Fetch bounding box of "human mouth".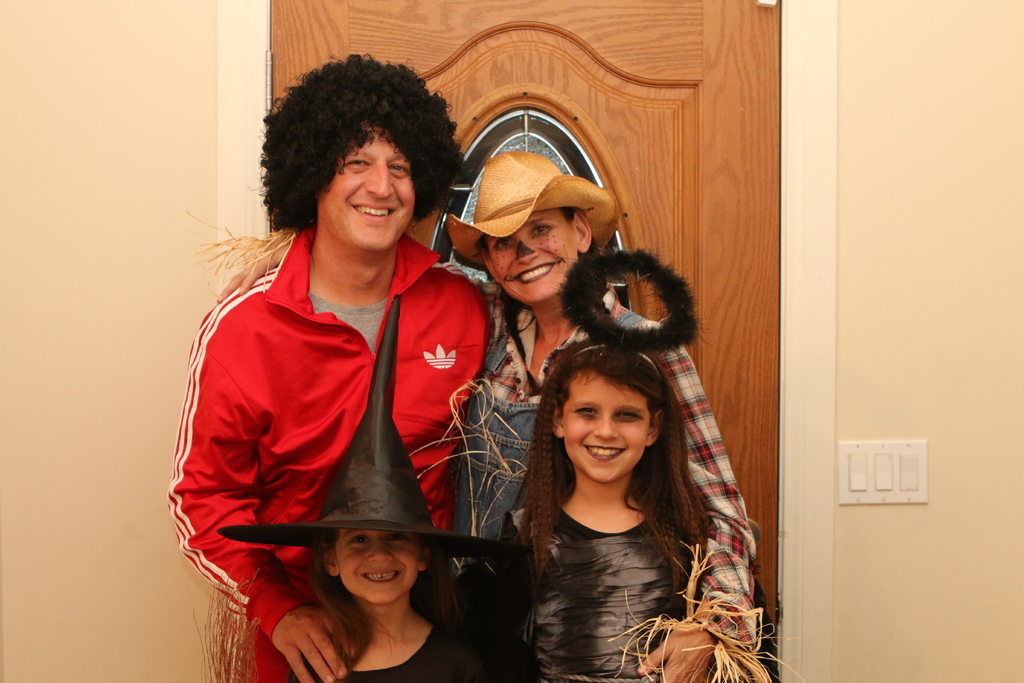
Bbox: 583 436 626 460.
